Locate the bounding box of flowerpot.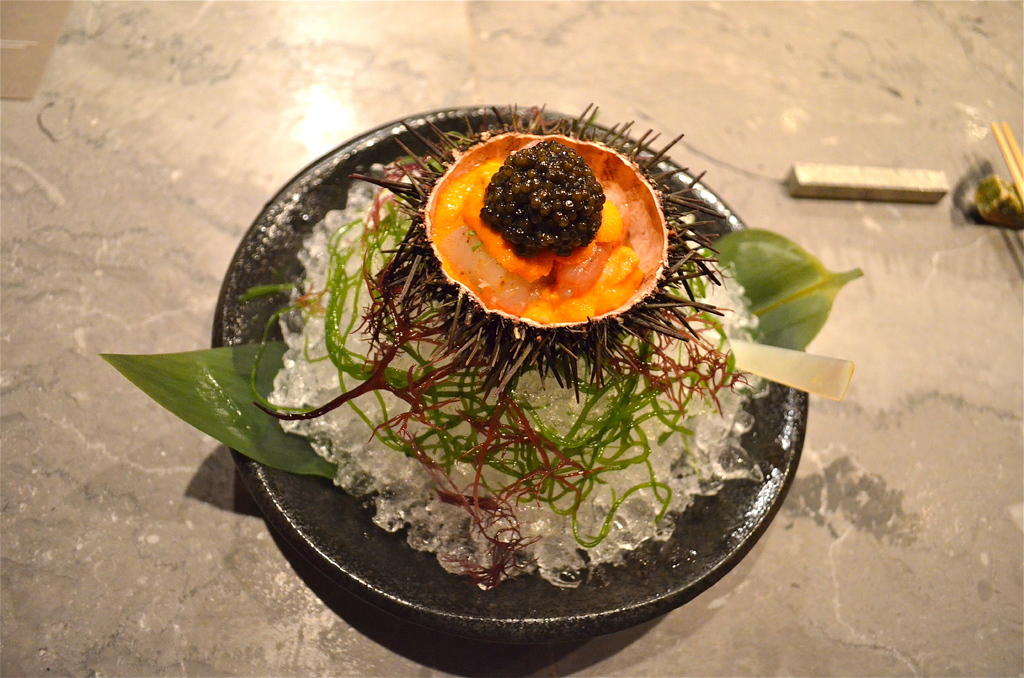
Bounding box: (233,101,843,677).
